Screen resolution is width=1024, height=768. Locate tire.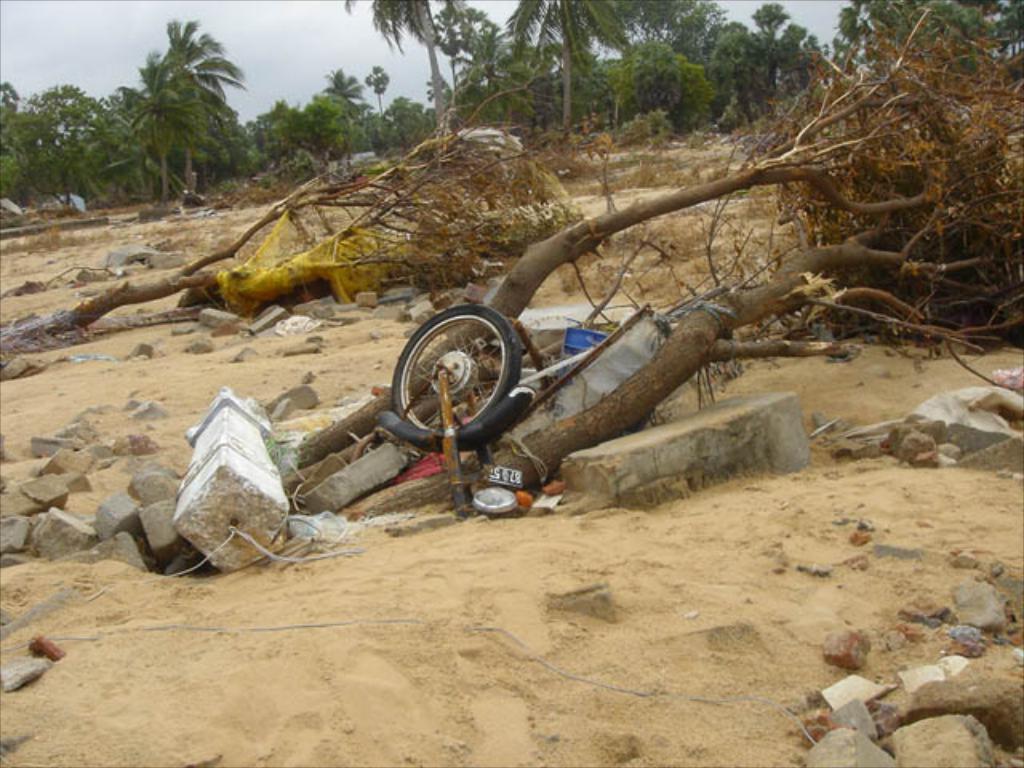
x1=394, y1=304, x2=520, y2=418.
